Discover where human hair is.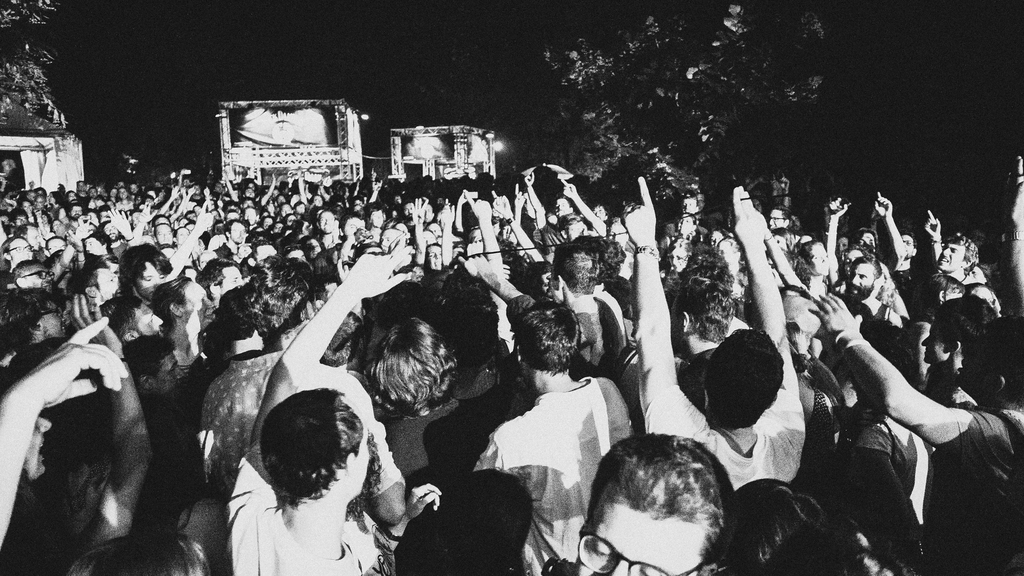
Discovered at left=368, top=315, right=456, bottom=415.
